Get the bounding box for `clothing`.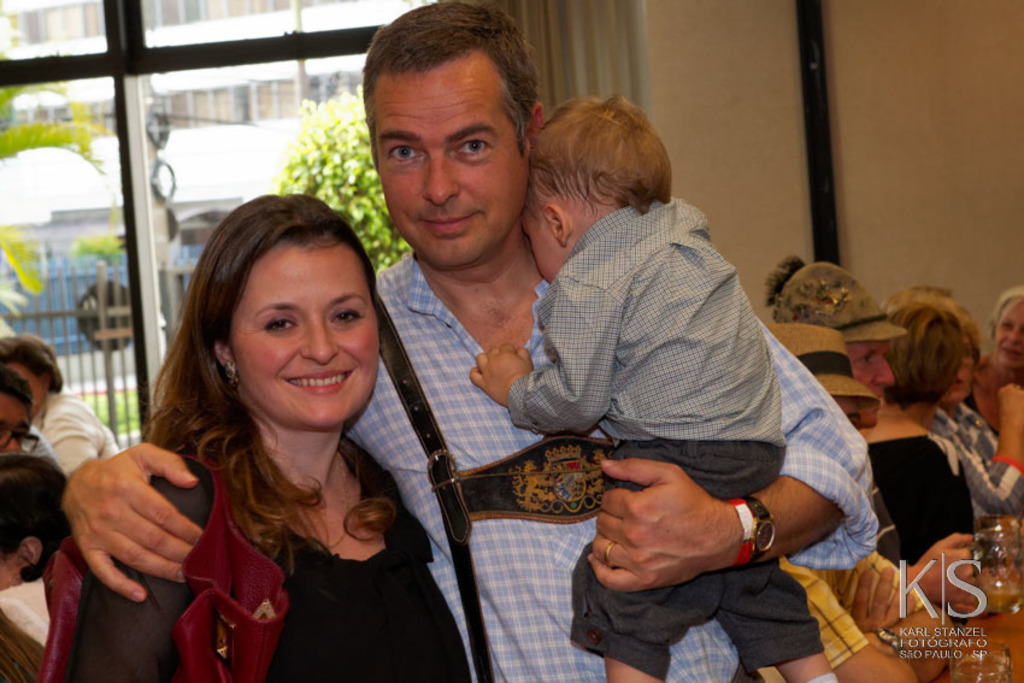
pyautogui.locateOnScreen(500, 157, 852, 656).
